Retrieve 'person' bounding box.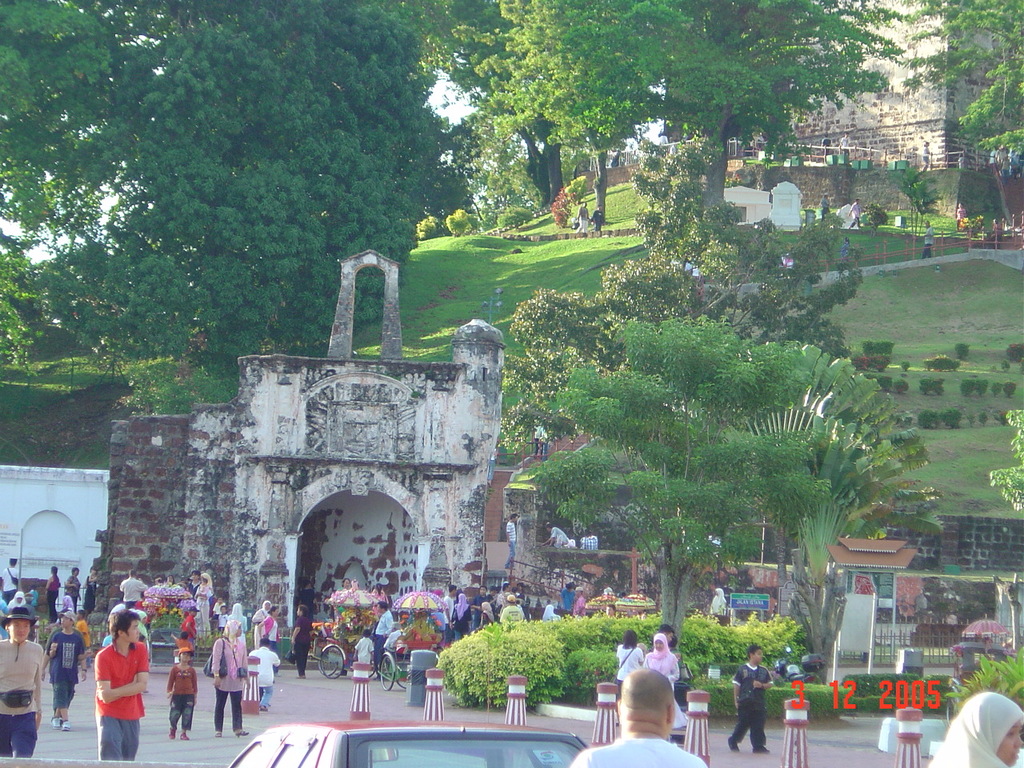
Bounding box: x1=90 y1=612 x2=146 y2=762.
